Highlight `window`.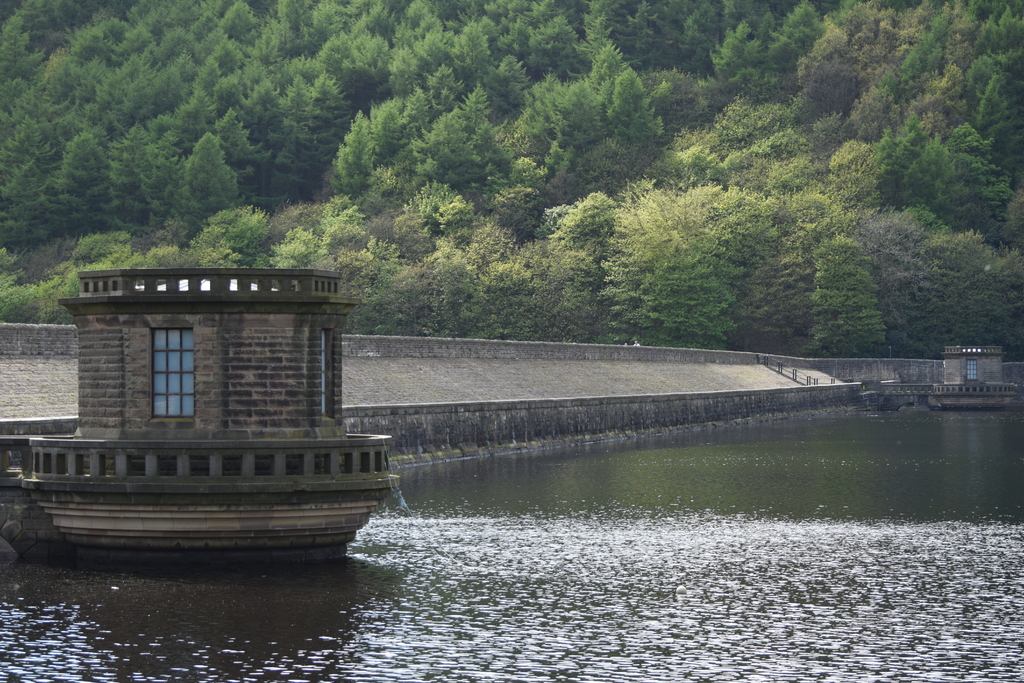
Highlighted region: 319 331 339 415.
